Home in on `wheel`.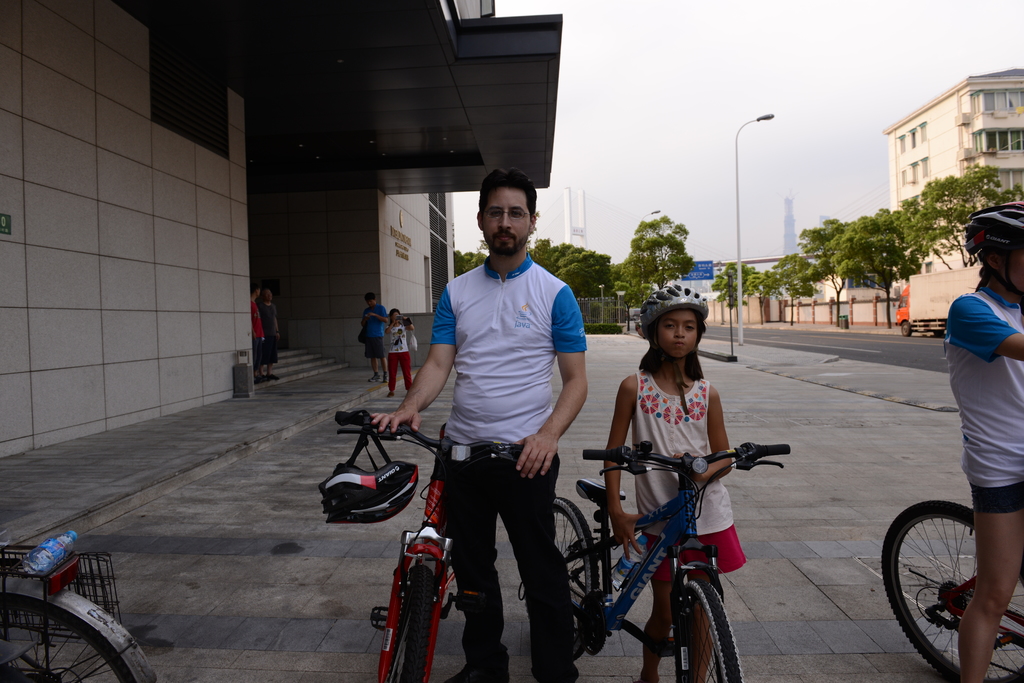
Homed in at bbox=(900, 494, 1012, 661).
